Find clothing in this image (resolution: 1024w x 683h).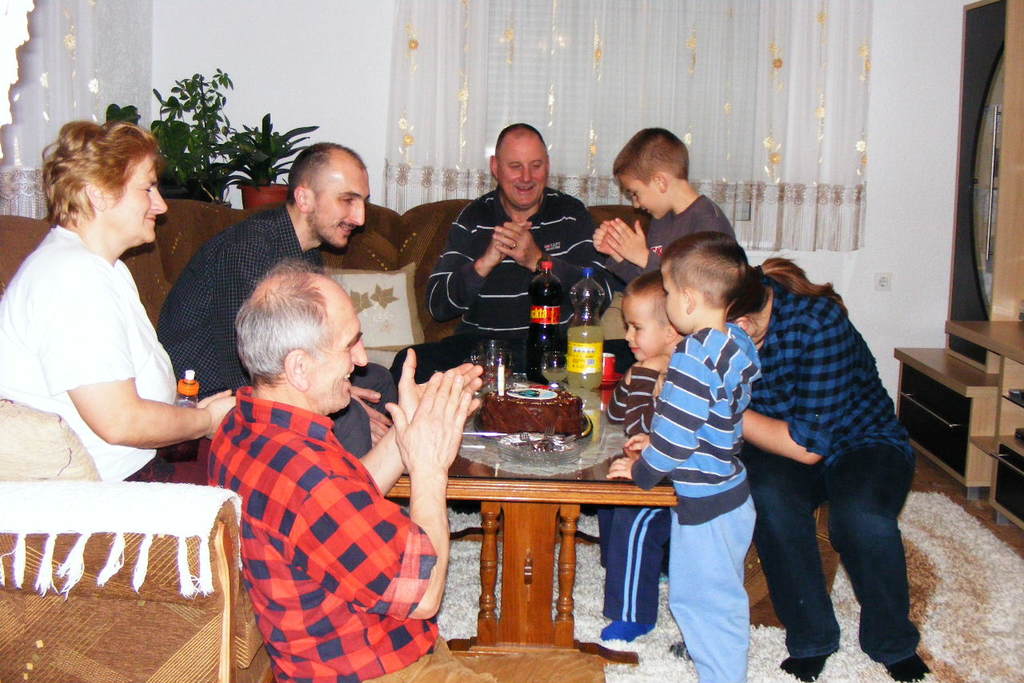
{"x1": 154, "y1": 208, "x2": 394, "y2": 460}.
